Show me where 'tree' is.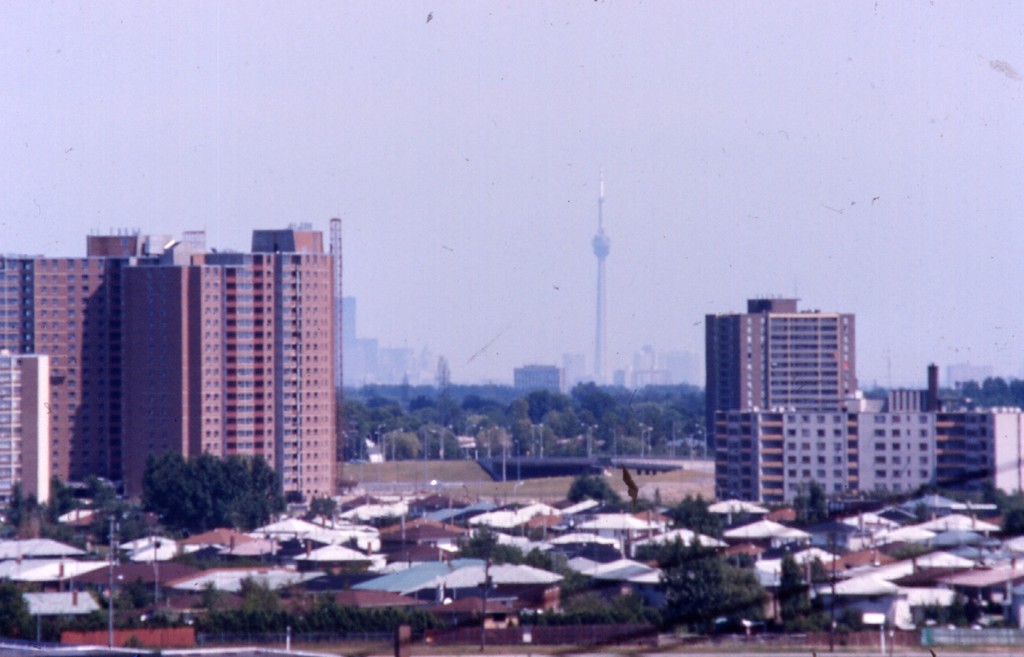
'tree' is at 0:476:42:535.
